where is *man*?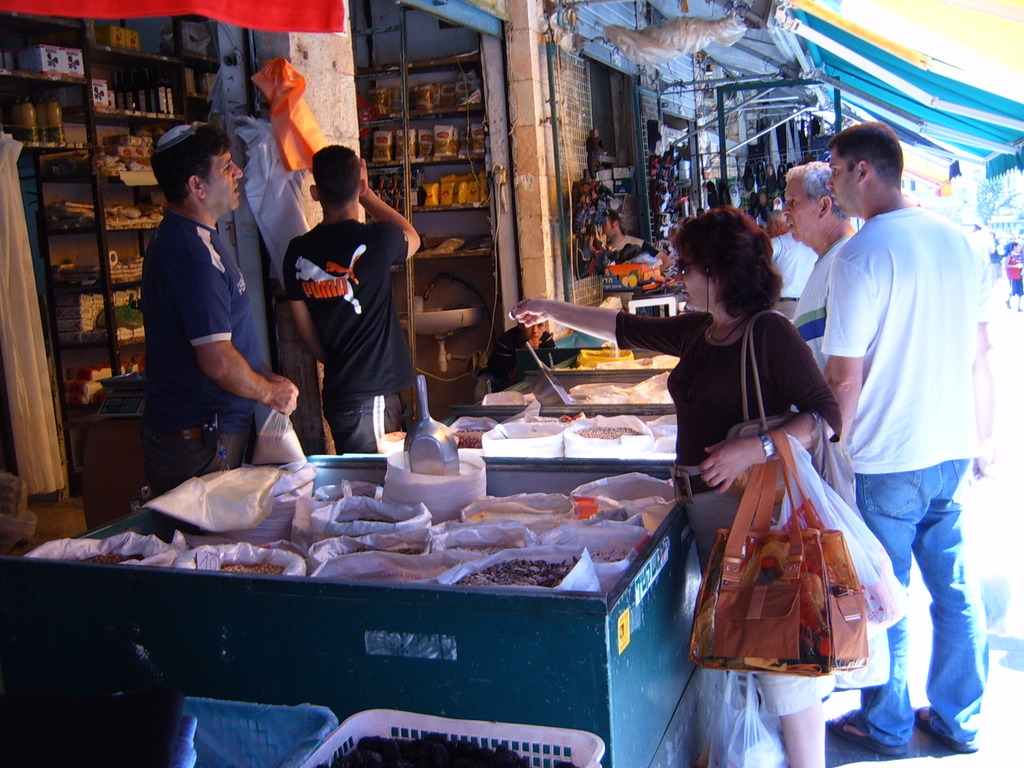
[282,145,420,450].
